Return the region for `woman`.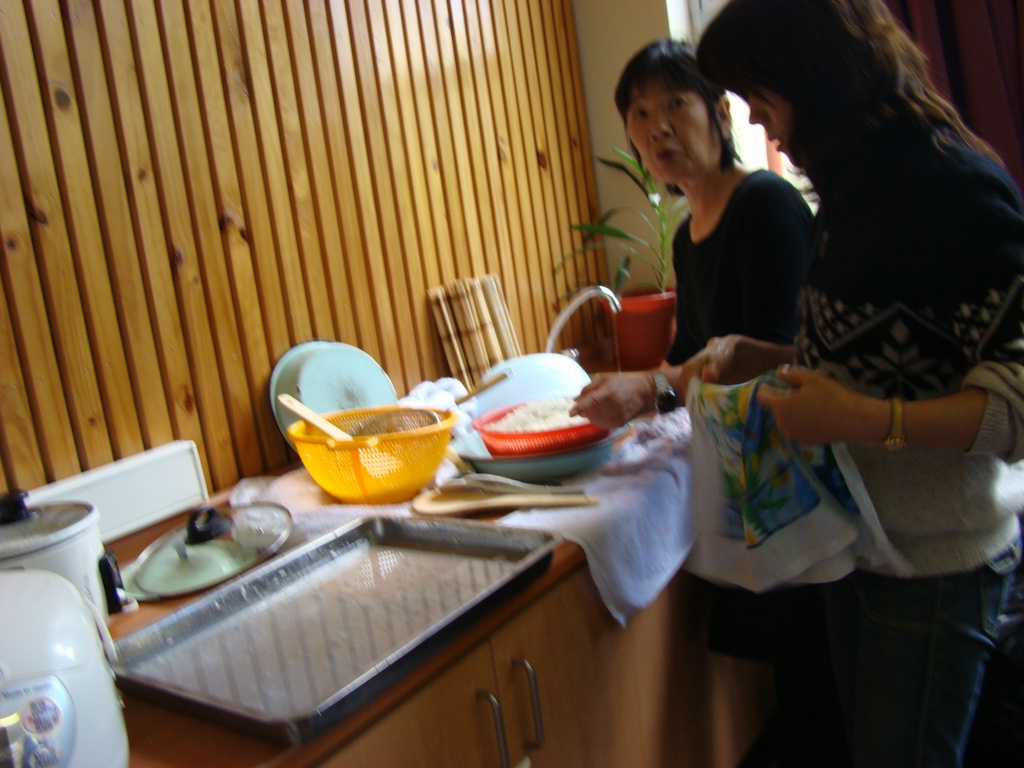
l=571, t=41, r=822, b=426.
